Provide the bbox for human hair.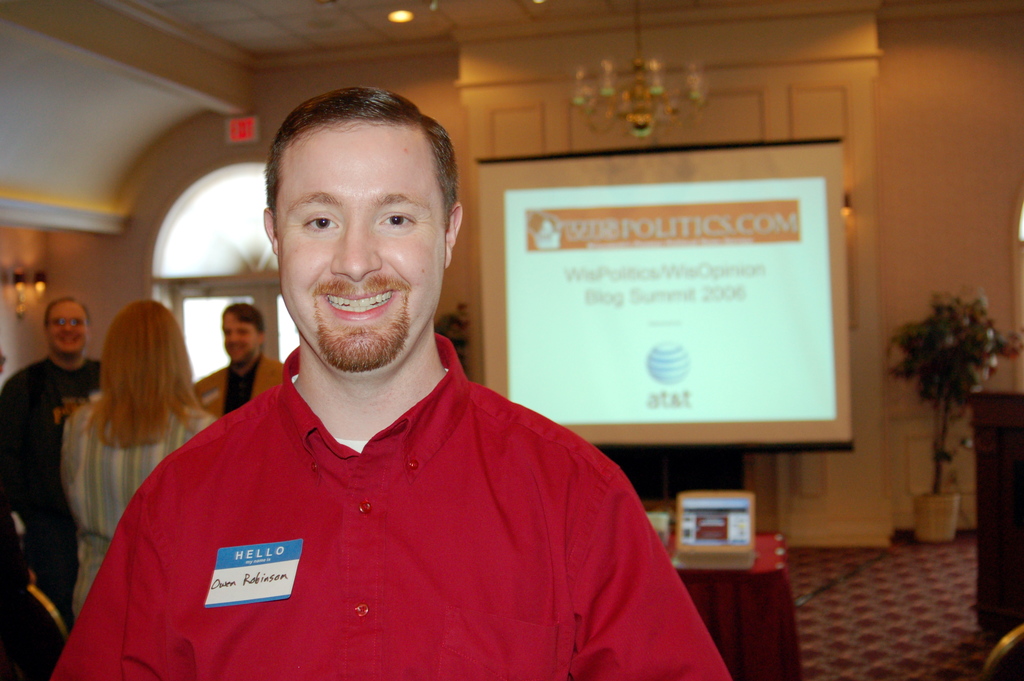
region(263, 87, 460, 241).
